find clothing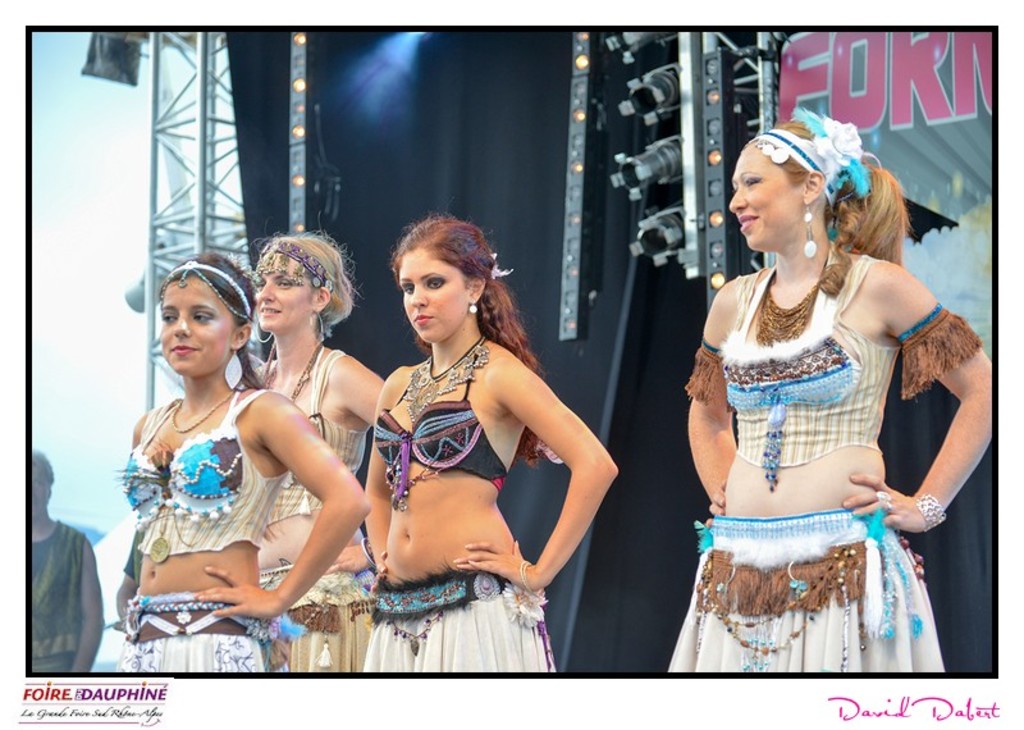
<region>256, 343, 374, 671</region>
